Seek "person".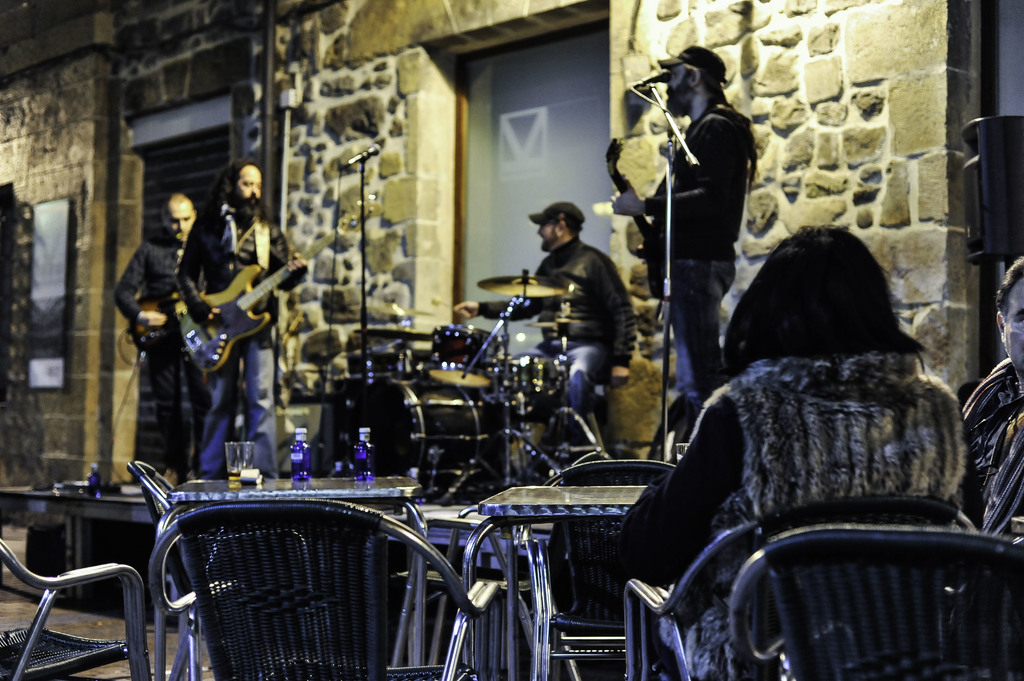
[x1=511, y1=200, x2=689, y2=464].
